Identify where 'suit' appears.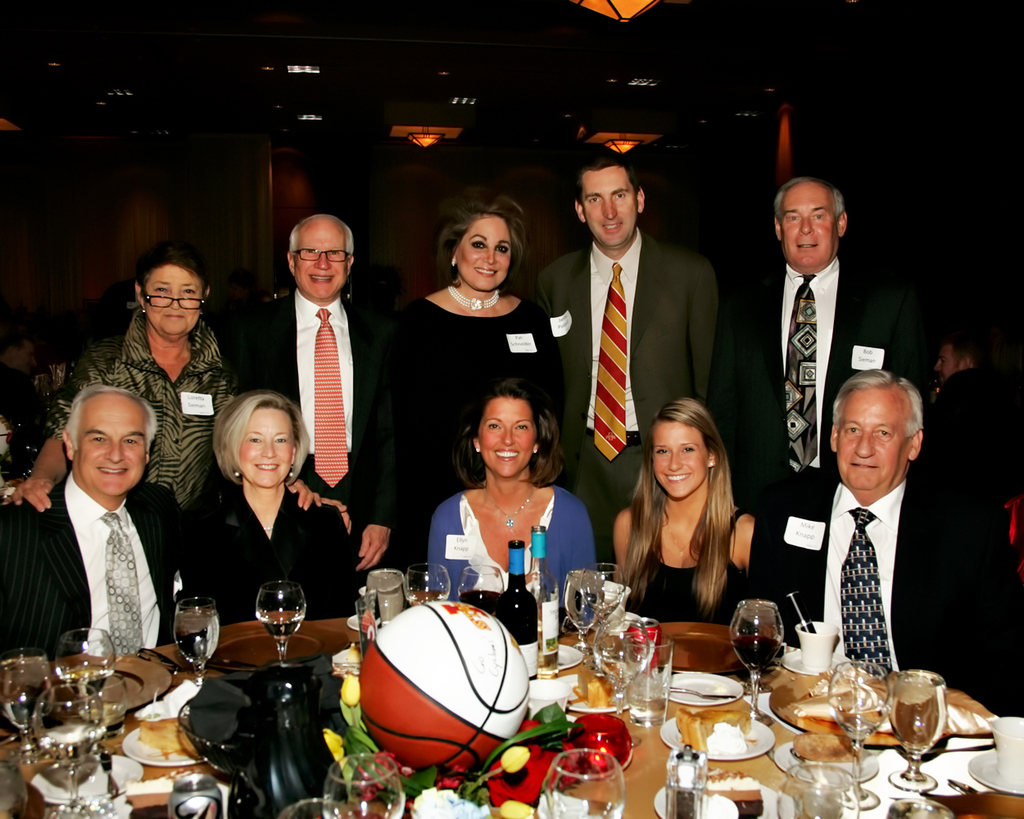
Appears at rect(183, 466, 363, 634).
